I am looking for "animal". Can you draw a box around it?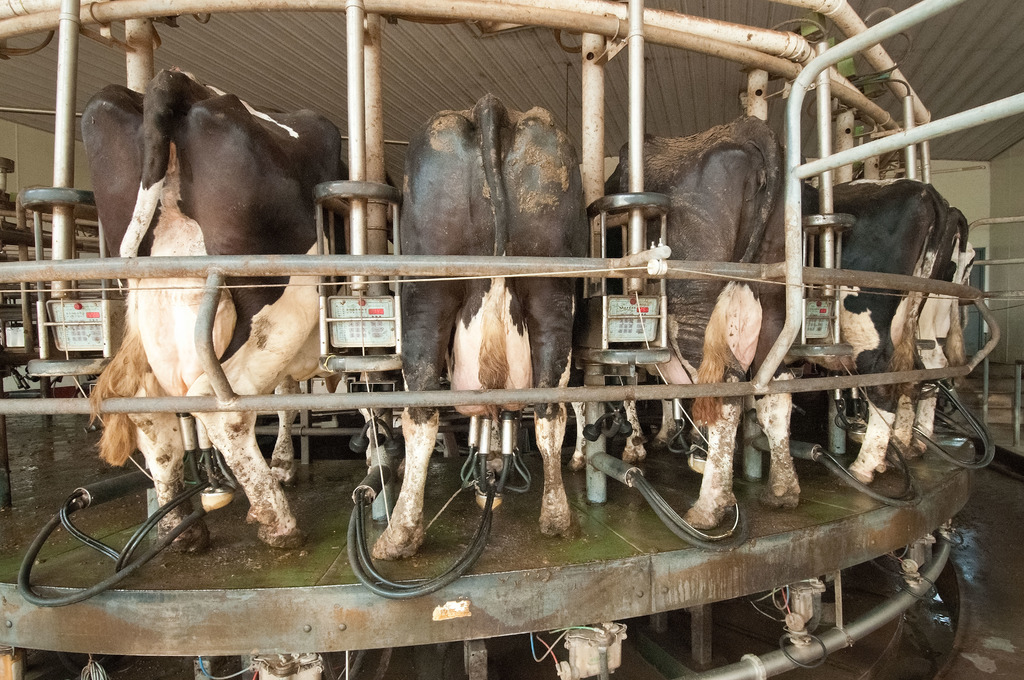
Sure, the bounding box is 368:97:583:563.
